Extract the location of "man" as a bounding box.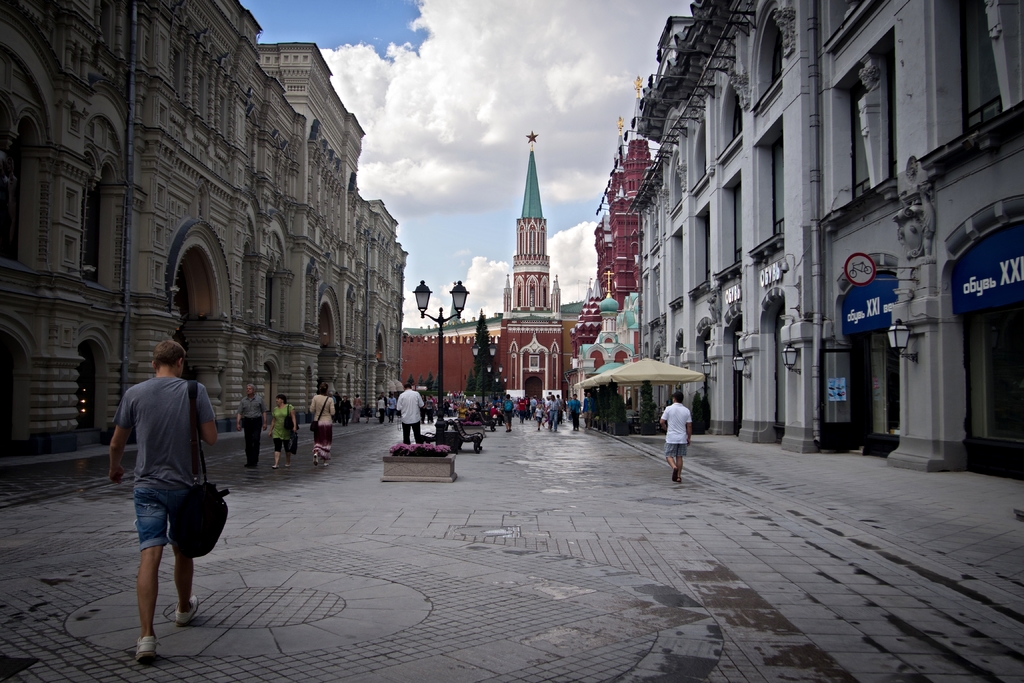
[581, 391, 595, 429].
